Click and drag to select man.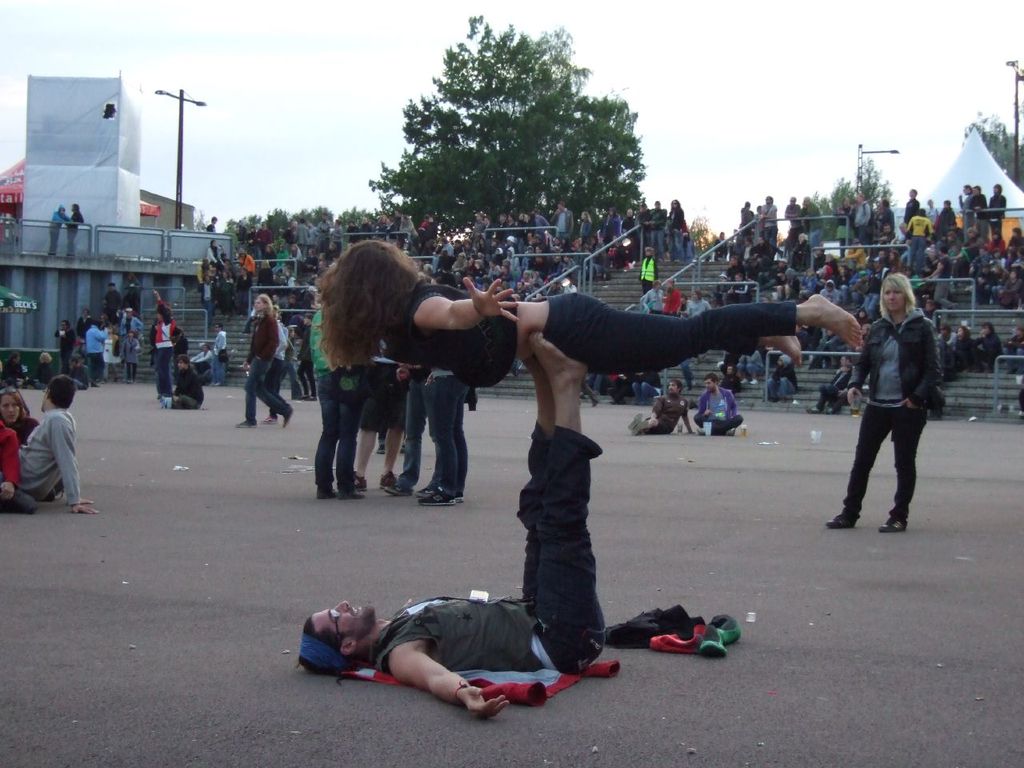
Selection: x1=317 y1=212 x2=331 y2=250.
